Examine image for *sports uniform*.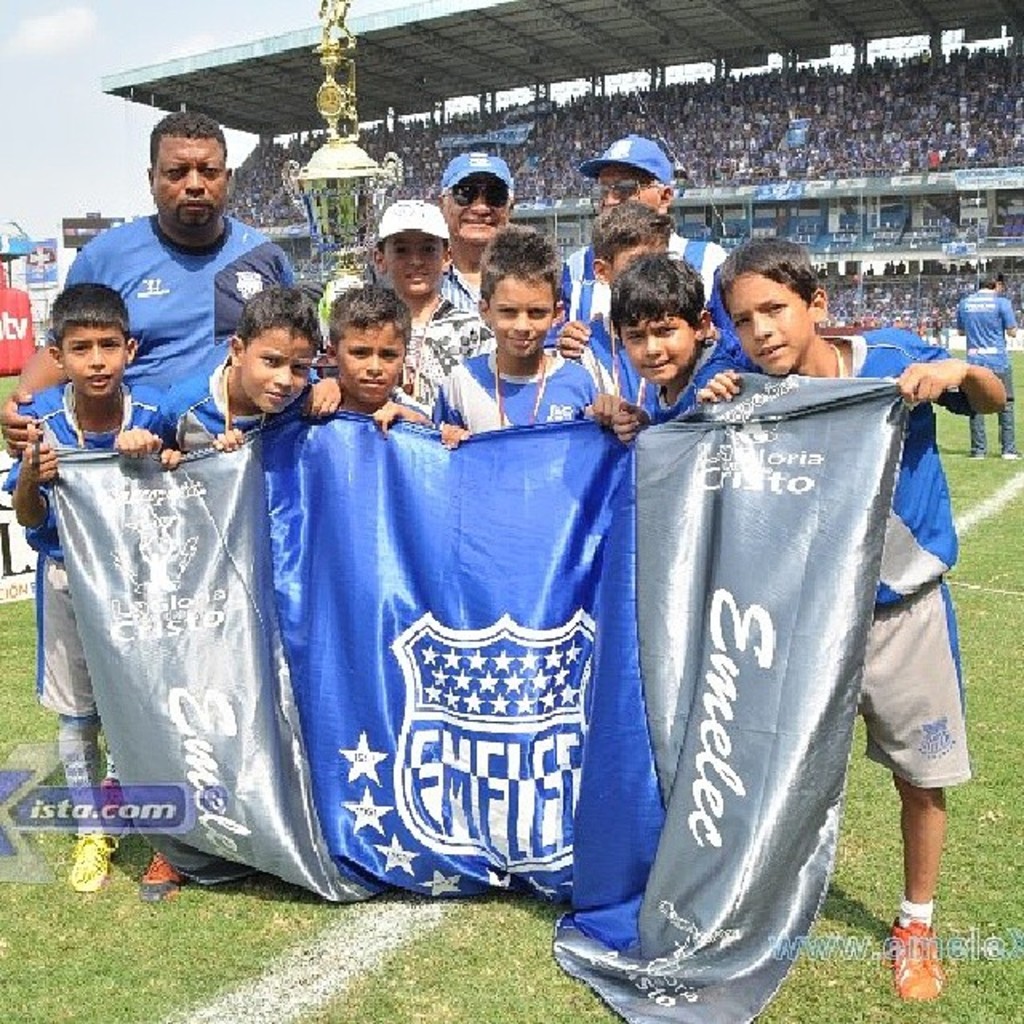
Examination result: (160,344,330,454).
